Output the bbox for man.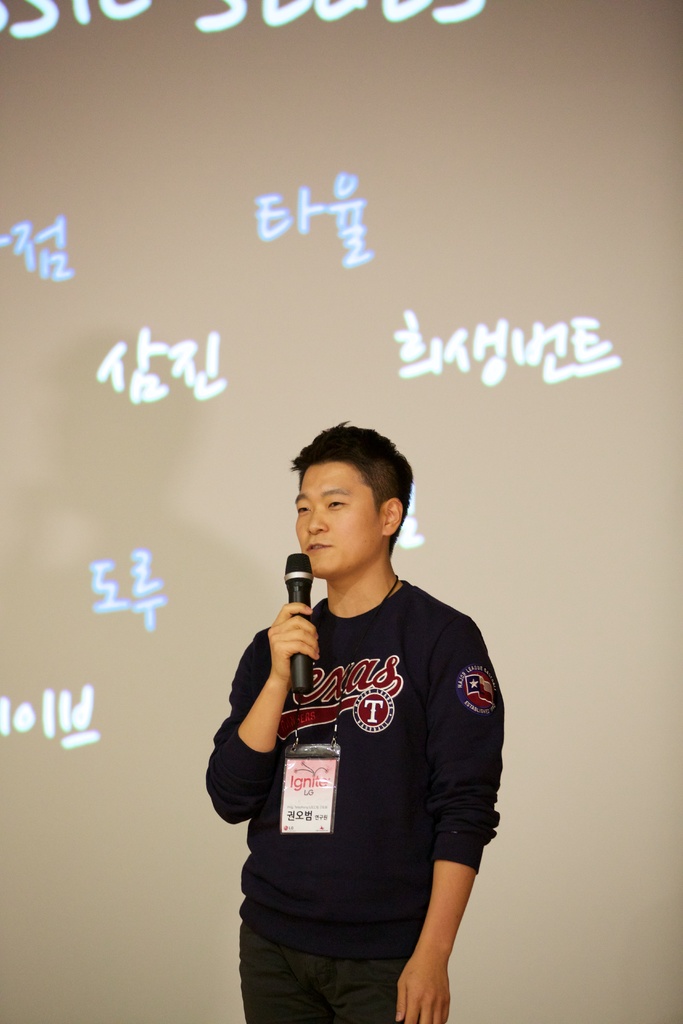
l=193, t=381, r=515, b=999.
